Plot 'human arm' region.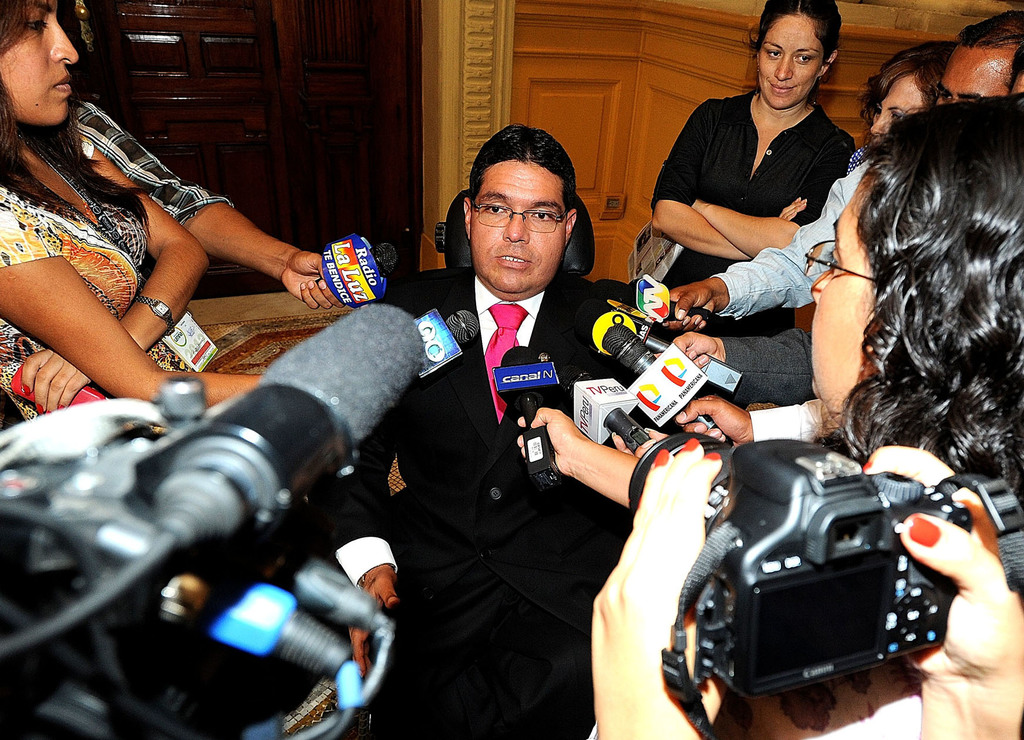
Plotted at select_region(690, 135, 865, 275).
